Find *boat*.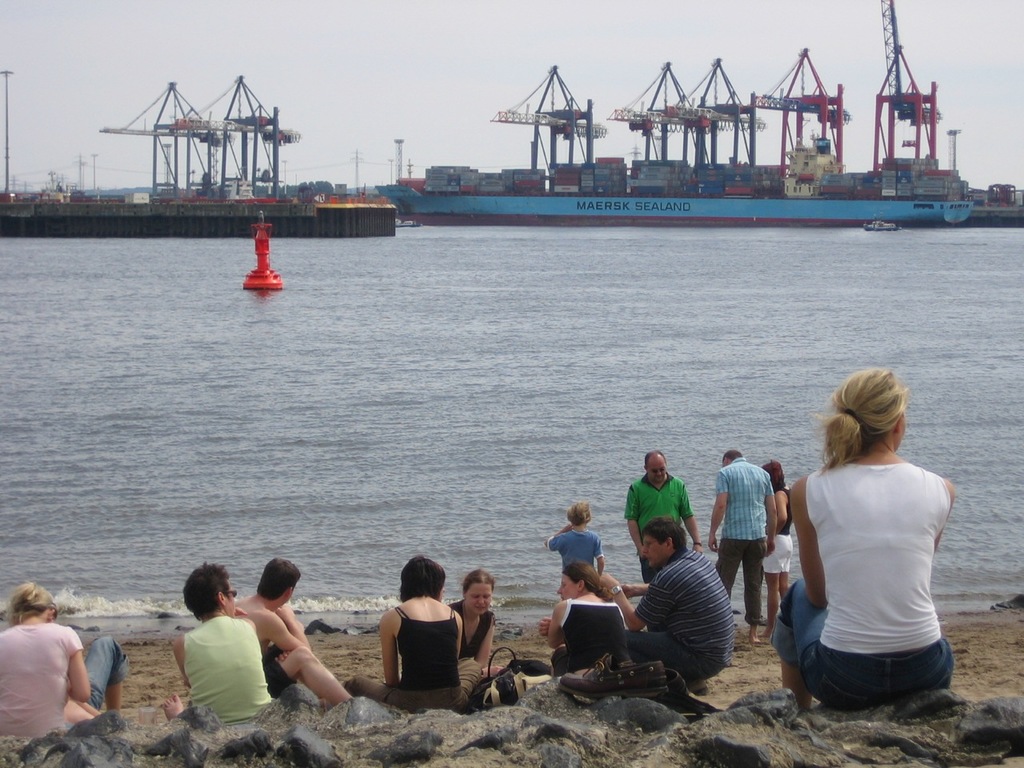
bbox=[0, 70, 398, 234].
